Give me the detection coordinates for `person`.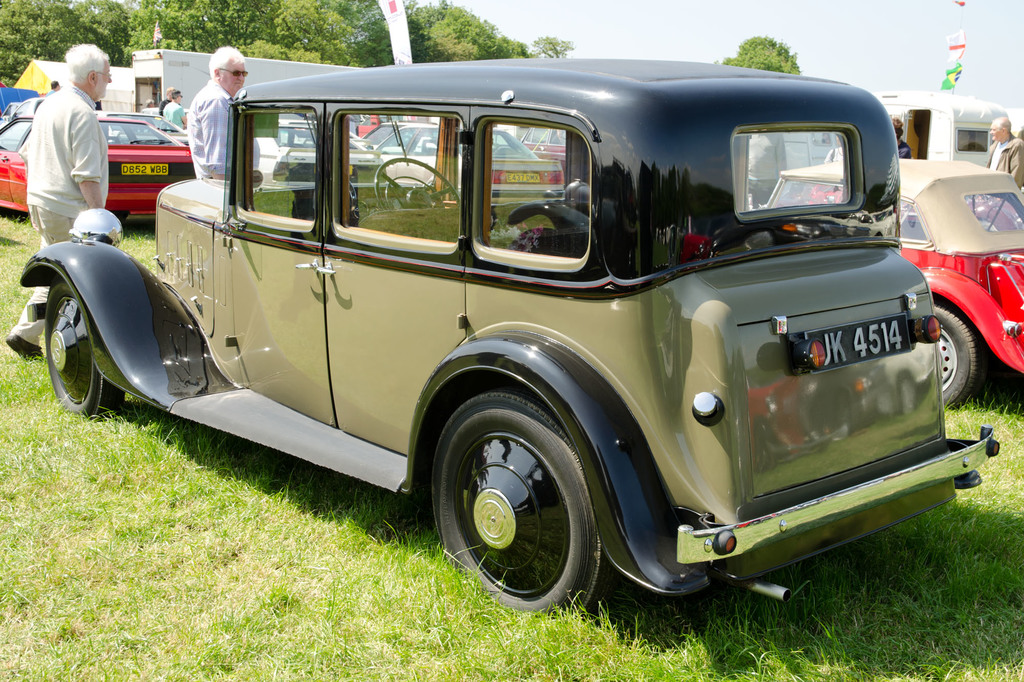
<box>158,86,173,115</box>.
